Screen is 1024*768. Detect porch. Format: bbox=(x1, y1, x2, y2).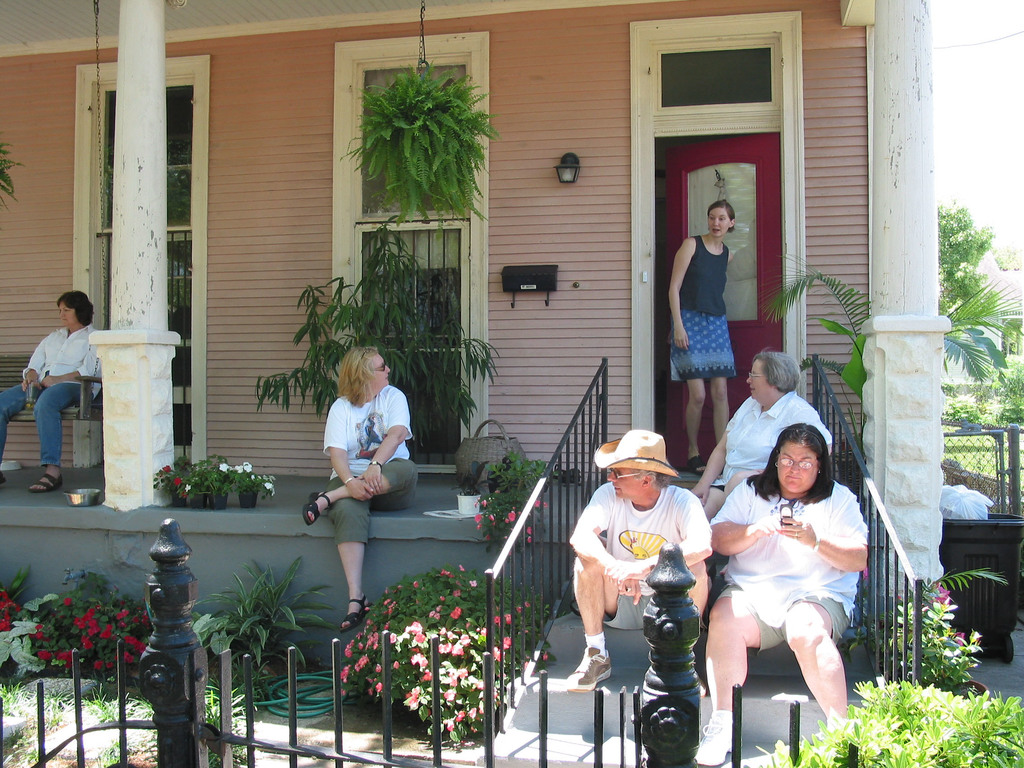
bbox=(0, 465, 876, 767).
